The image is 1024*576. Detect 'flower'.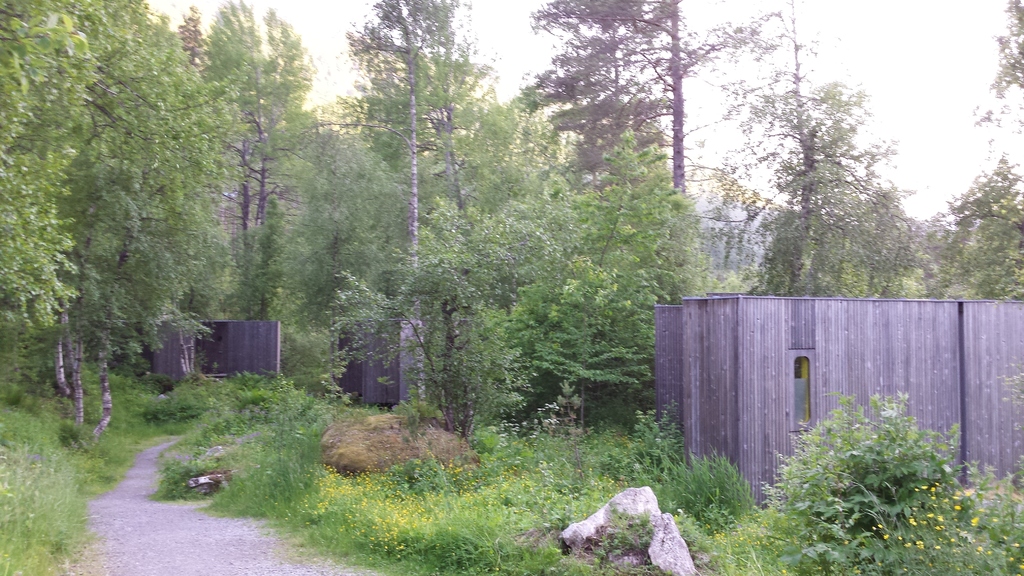
Detection: (970, 516, 981, 526).
